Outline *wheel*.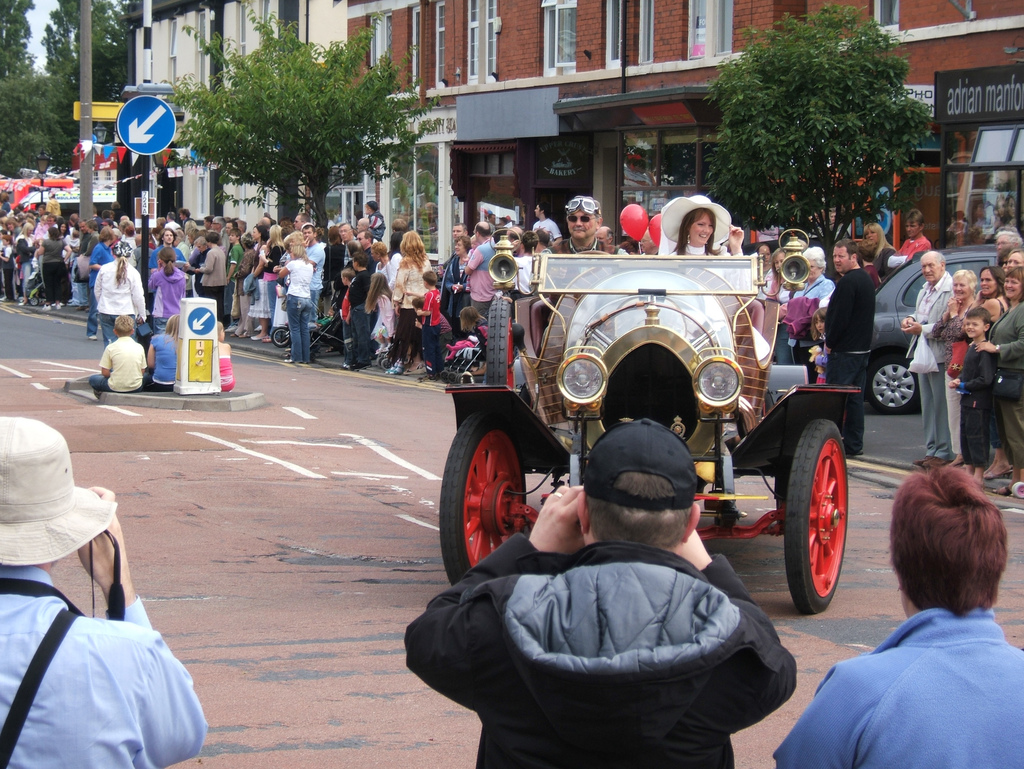
Outline: locate(438, 412, 527, 585).
